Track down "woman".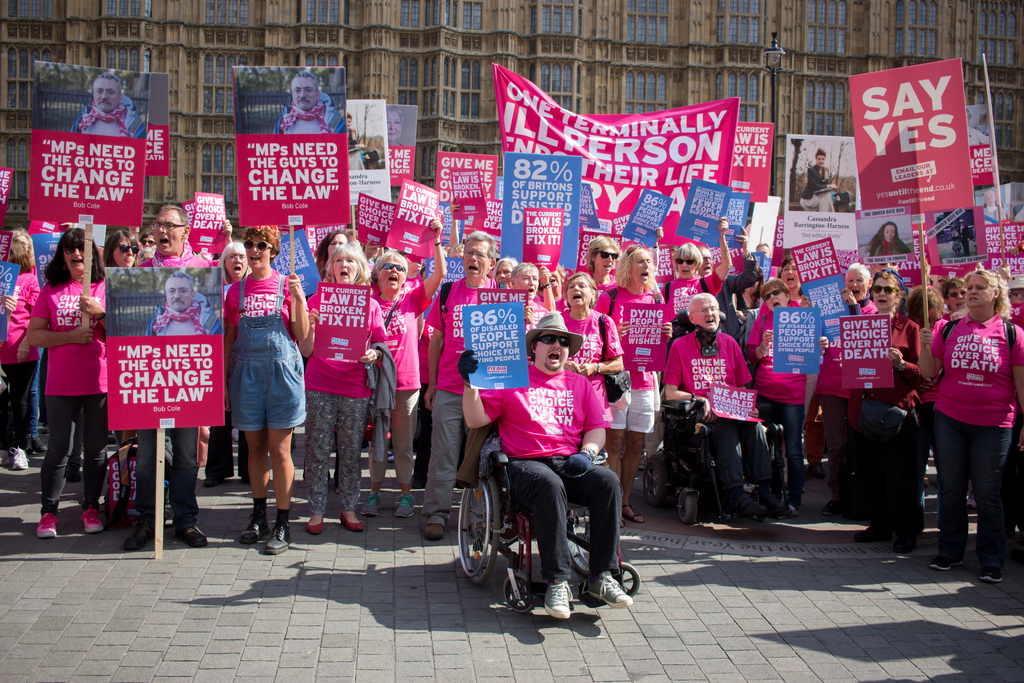
Tracked to detection(95, 224, 143, 288).
